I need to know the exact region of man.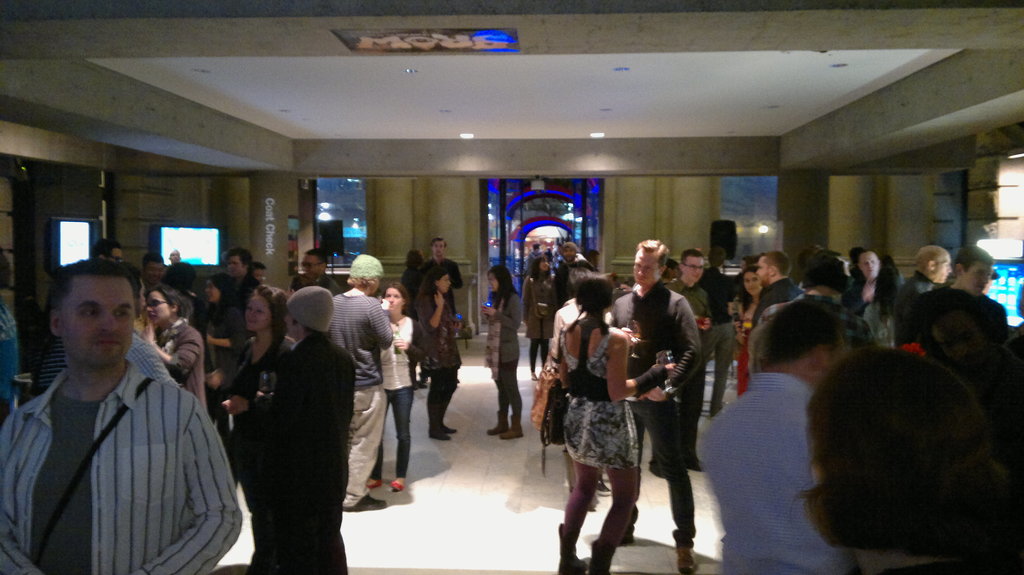
Region: x1=746 y1=249 x2=806 y2=320.
